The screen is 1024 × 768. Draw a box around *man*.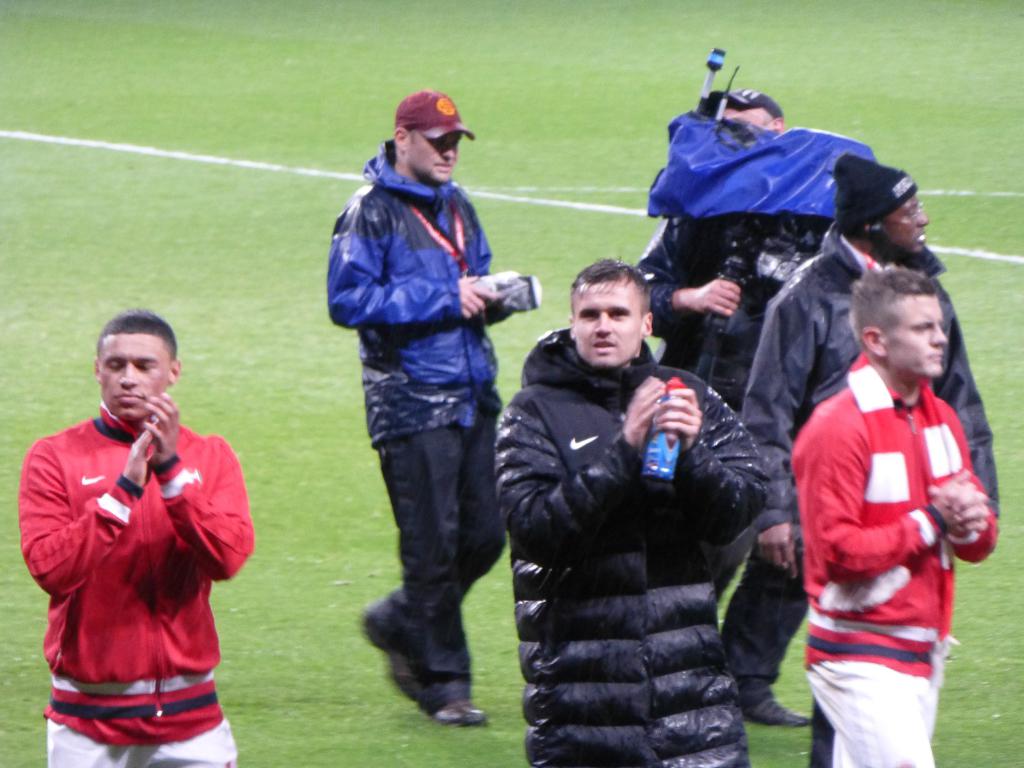
493,257,771,767.
